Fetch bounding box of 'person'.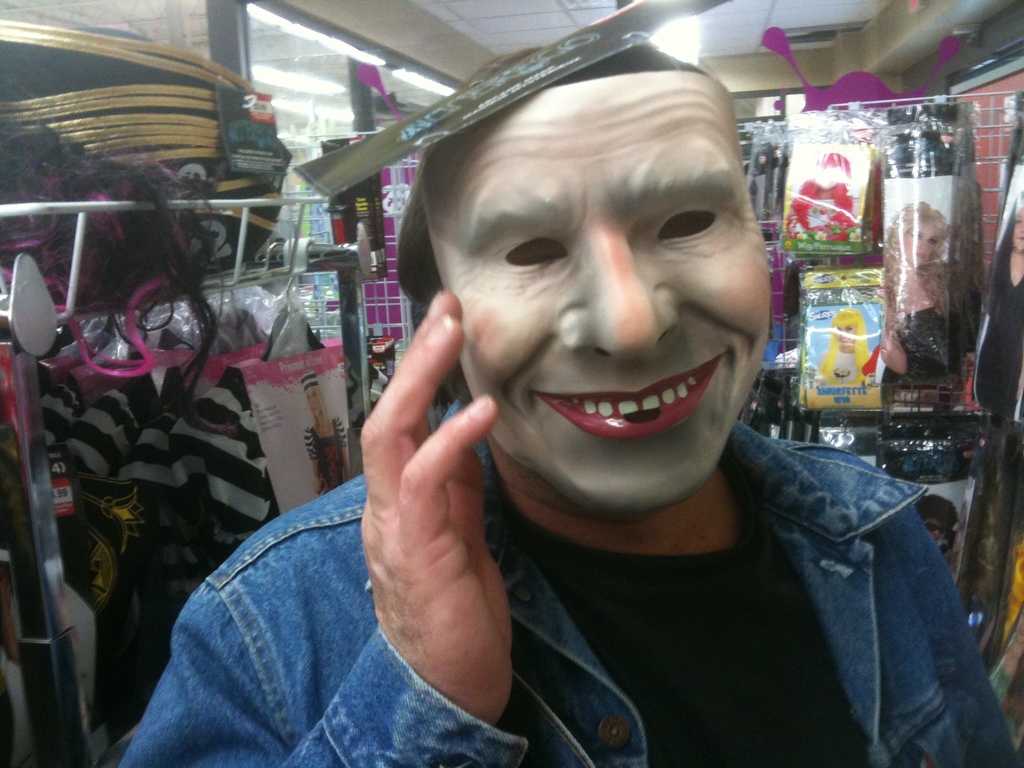
Bbox: [left=109, top=0, right=1023, bottom=767].
